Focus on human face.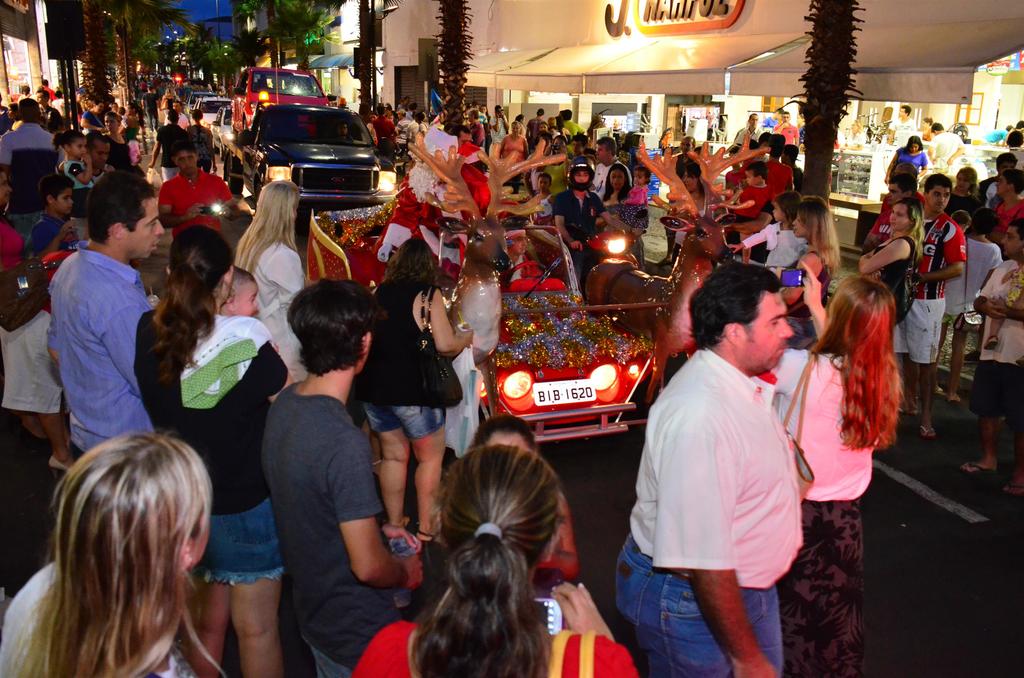
Focused at crop(925, 184, 951, 213).
